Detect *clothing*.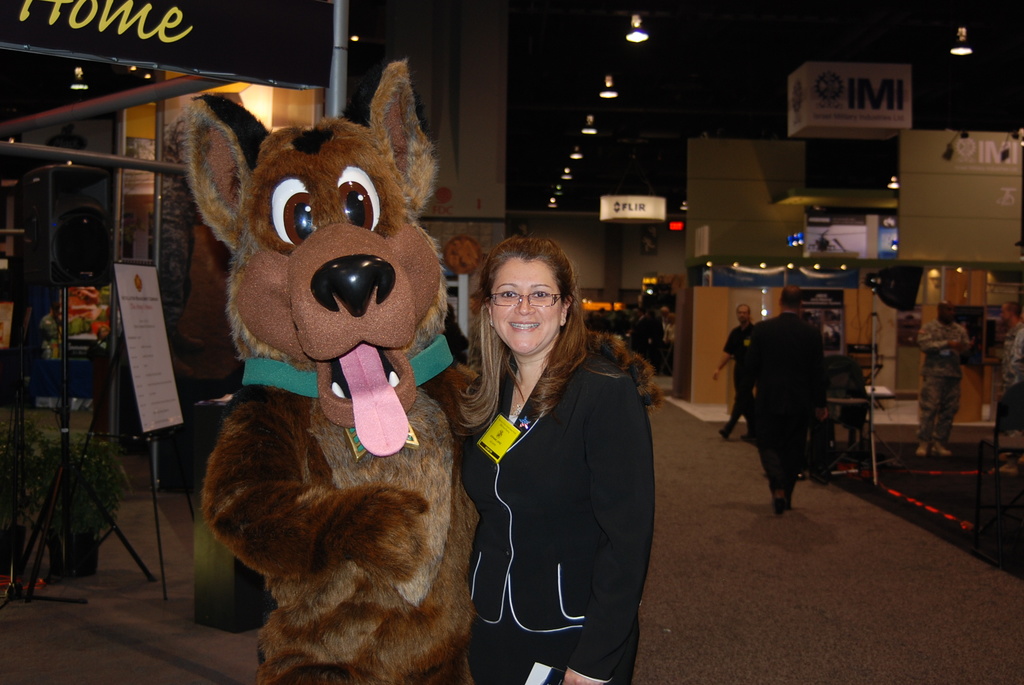
Detected at select_region(917, 320, 965, 442).
